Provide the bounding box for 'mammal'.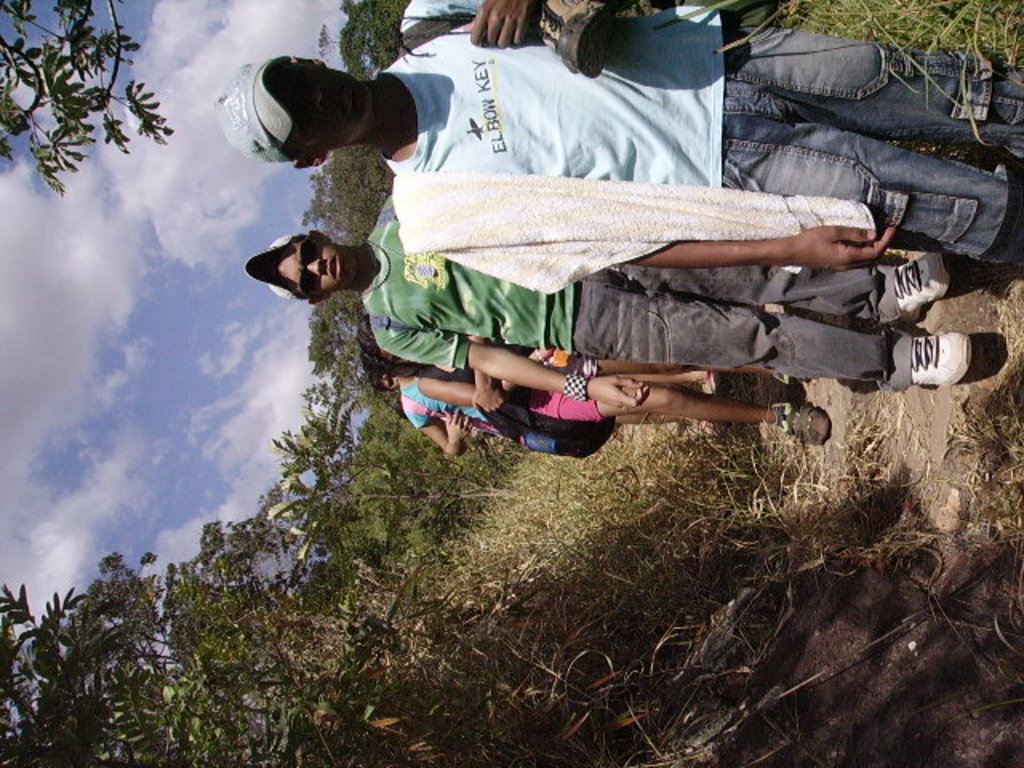
242, 192, 970, 392.
